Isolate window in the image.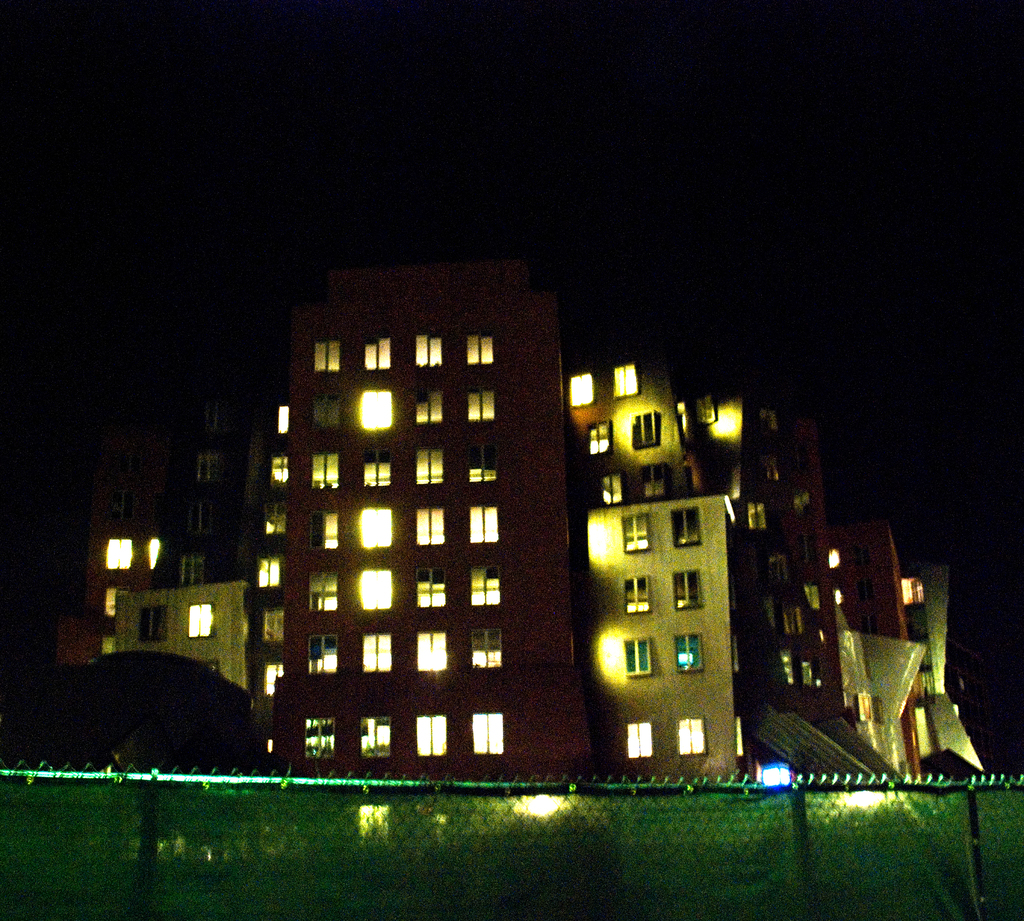
Isolated region: 470,398,499,419.
